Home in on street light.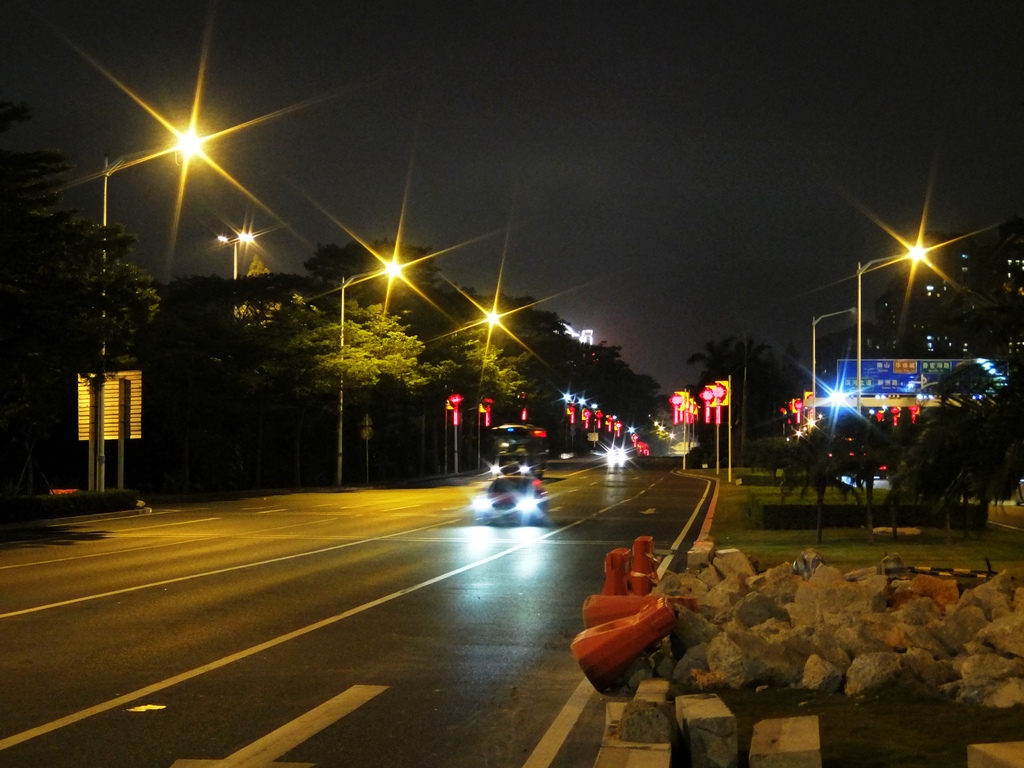
Homed in at select_region(860, 246, 932, 420).
